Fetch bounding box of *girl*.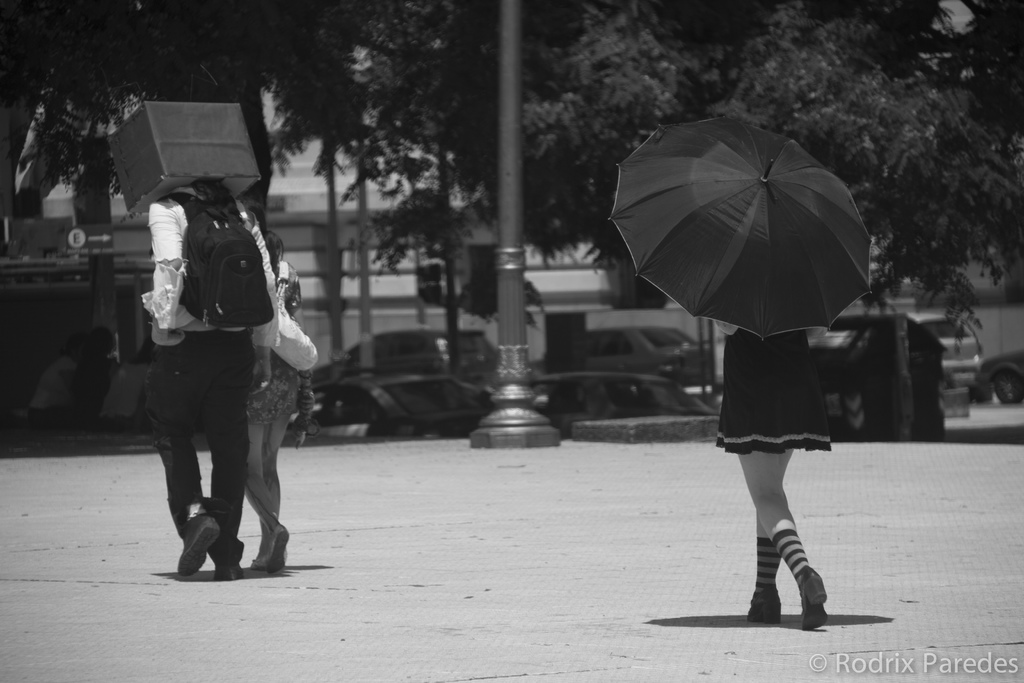
Bbox: Rect(254, 200, 304, 573).
